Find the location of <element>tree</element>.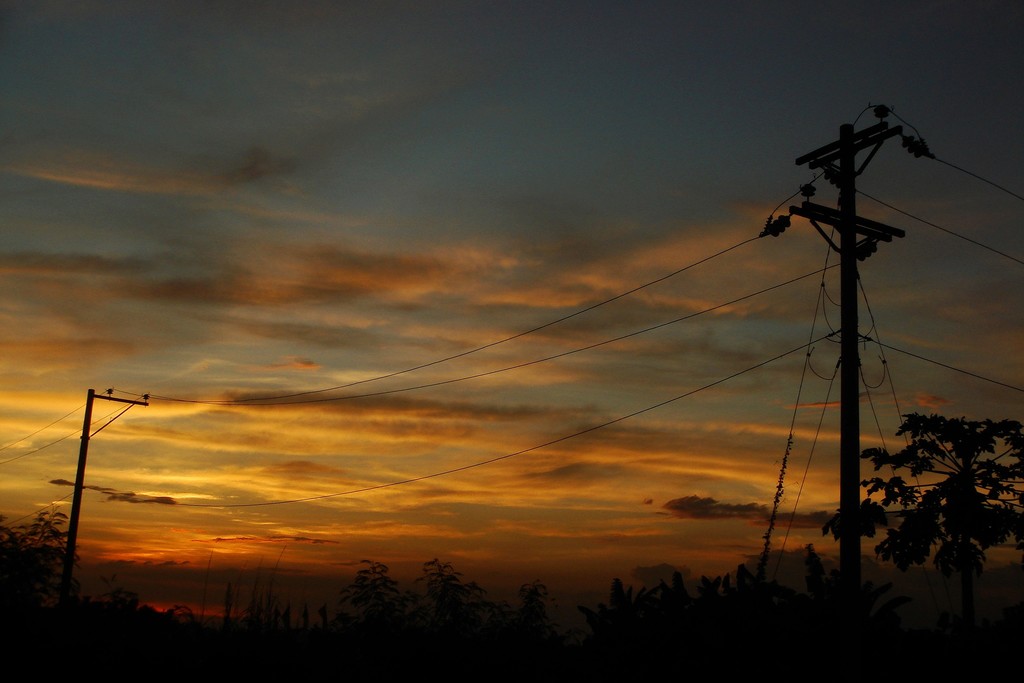
Location: [x1=610, y1=577, x2=625, y2=623].
